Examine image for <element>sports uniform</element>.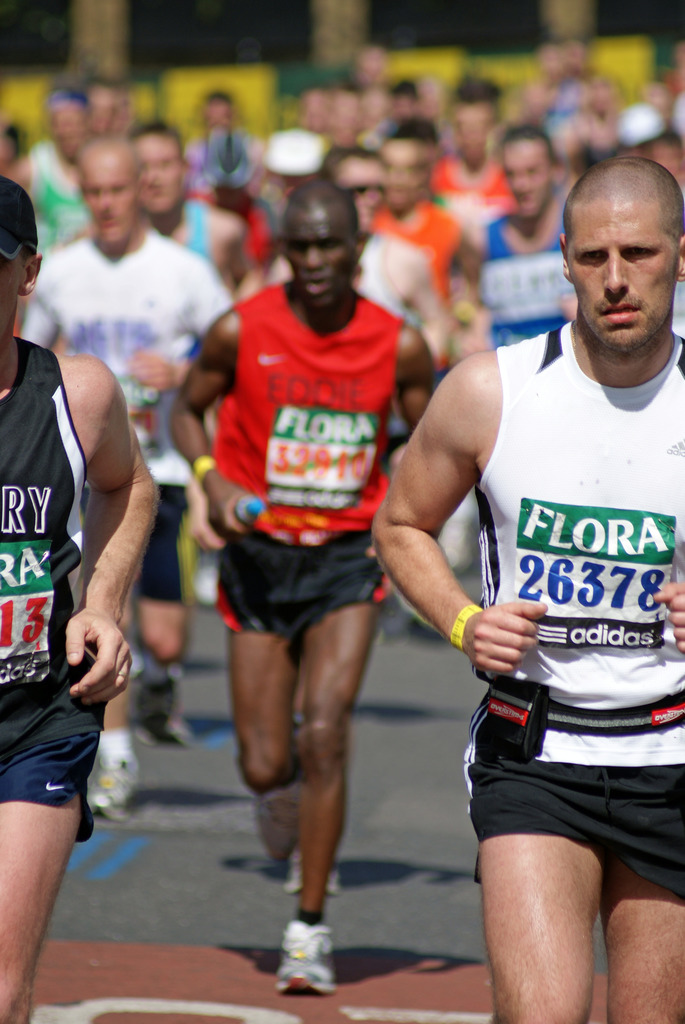
Examination result: x1=184 y1=164 x2=441 y2=779.
